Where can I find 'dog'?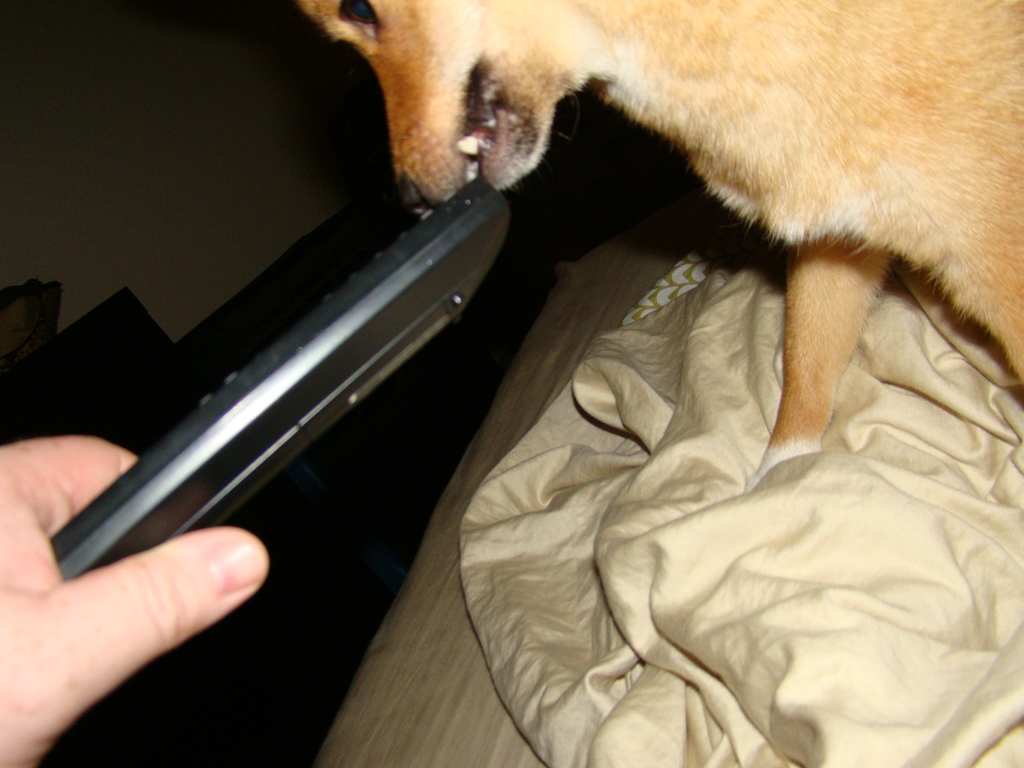
You can find it at box=[297, 0, 1023, 495].
